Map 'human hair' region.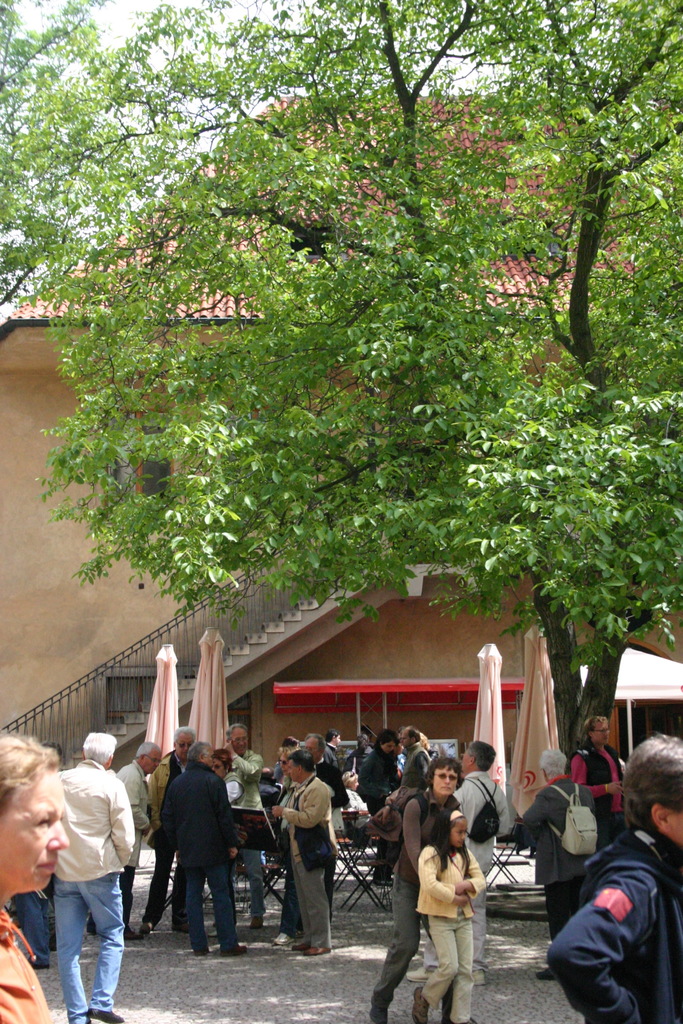
Mapped to box(281, 748, 313, 777).
